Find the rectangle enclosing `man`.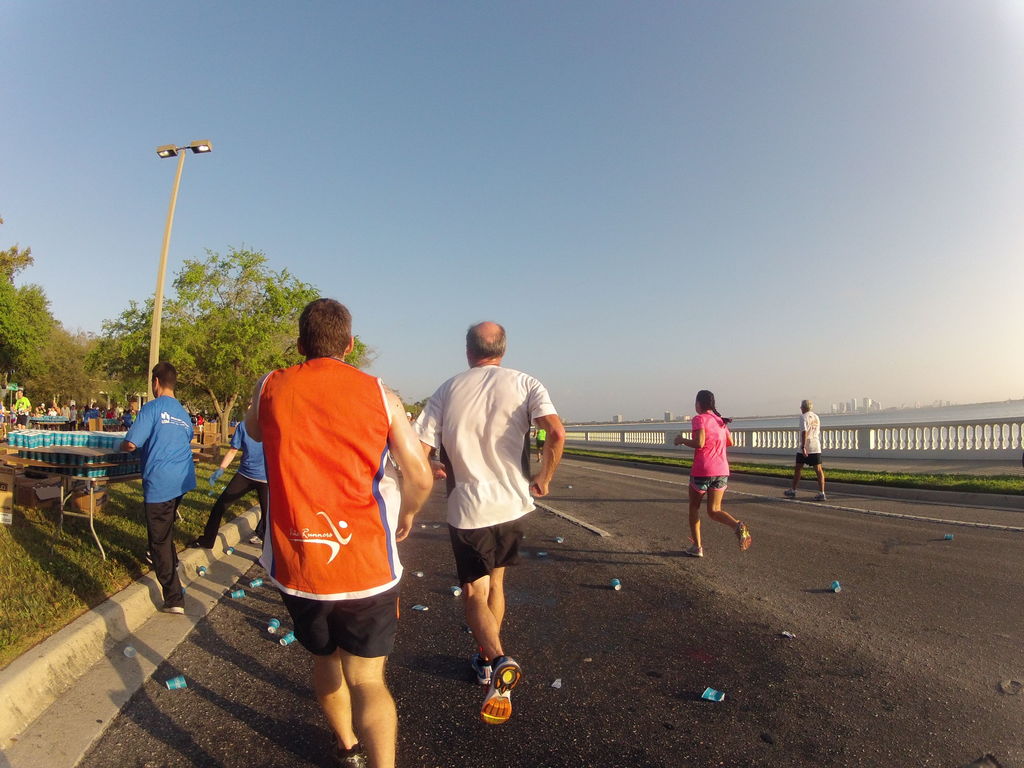
box=[417, 319, 563, 732].
